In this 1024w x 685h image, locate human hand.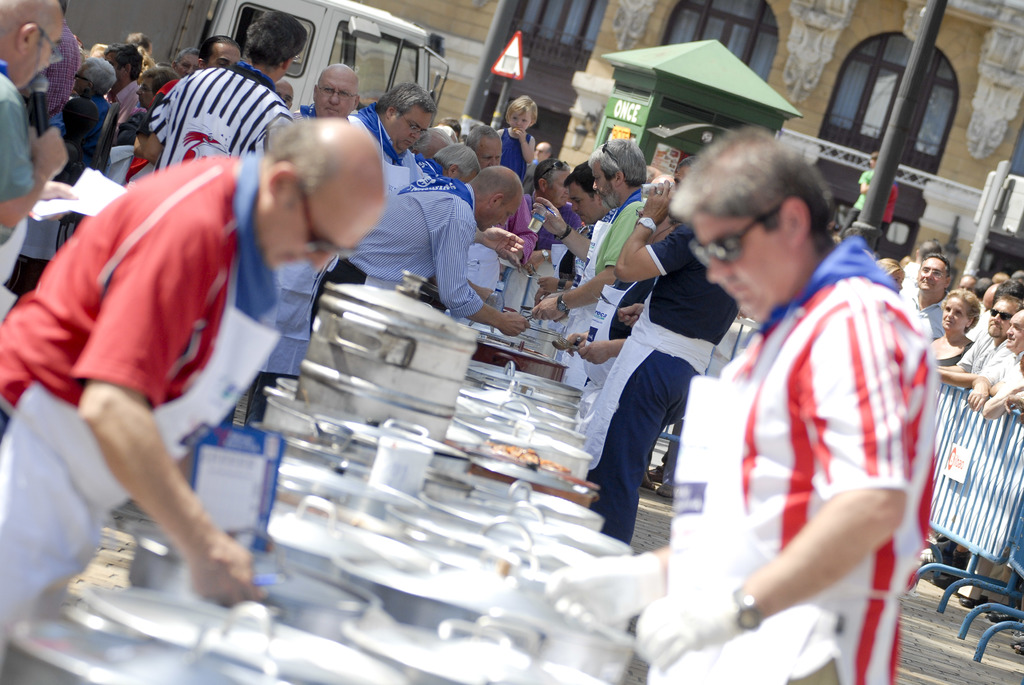
Bounding box: {"left": 183, "top": 534, "right": 274, "bottom": 608}.
